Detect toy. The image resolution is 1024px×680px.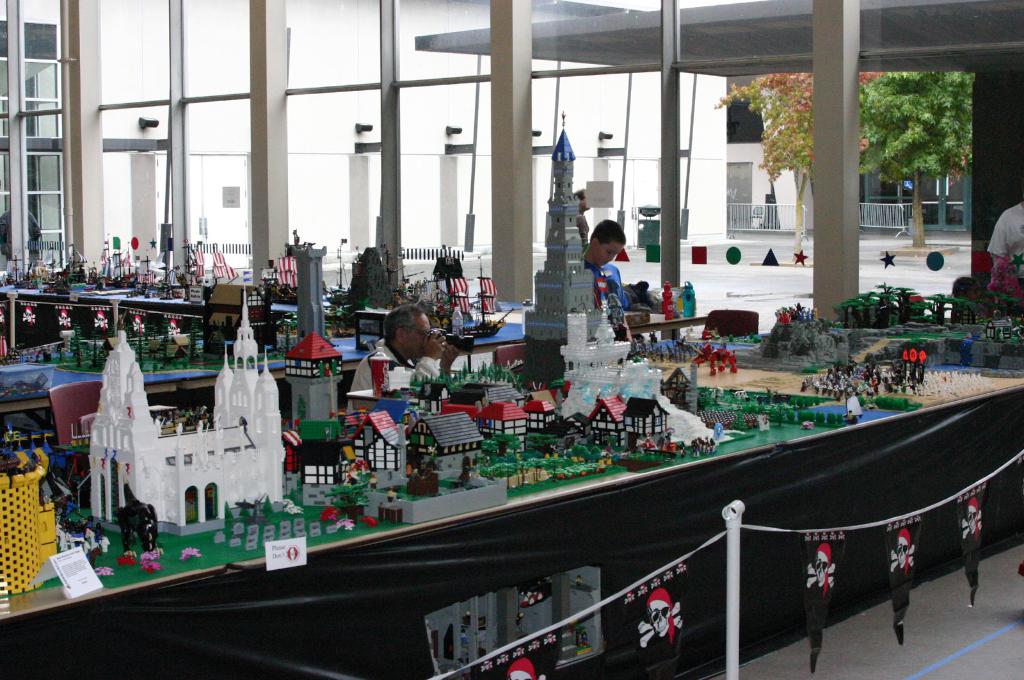
<bbox>163, 250, 184, 299</bbox>.
